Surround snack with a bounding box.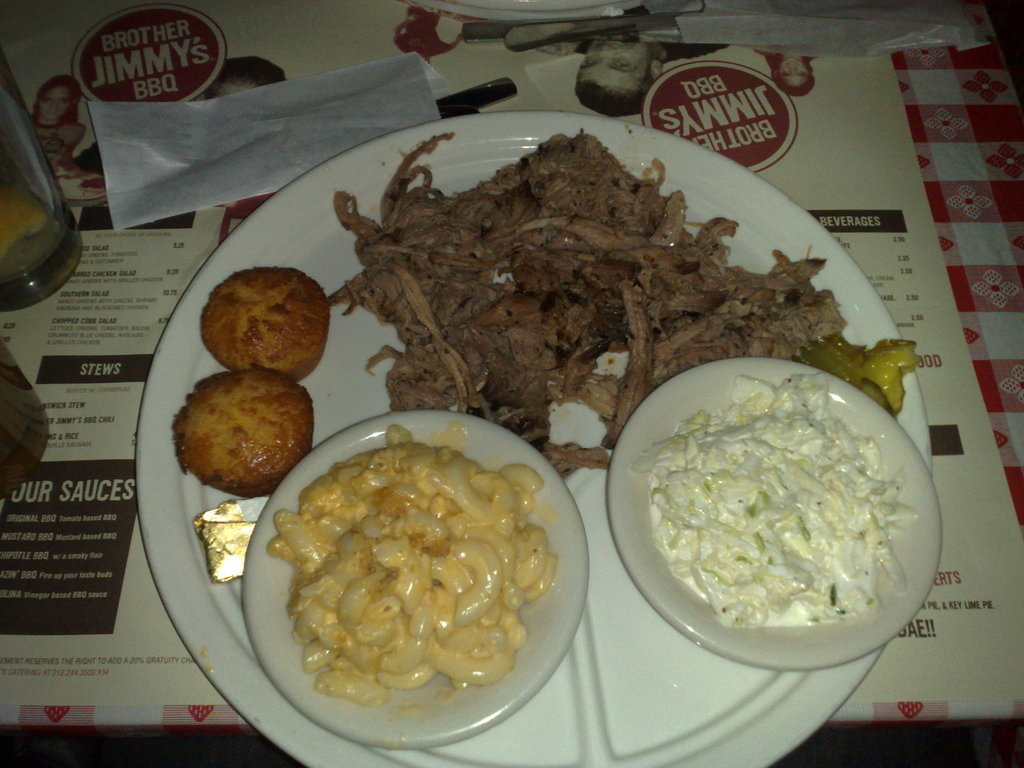
166:378:313:504.
